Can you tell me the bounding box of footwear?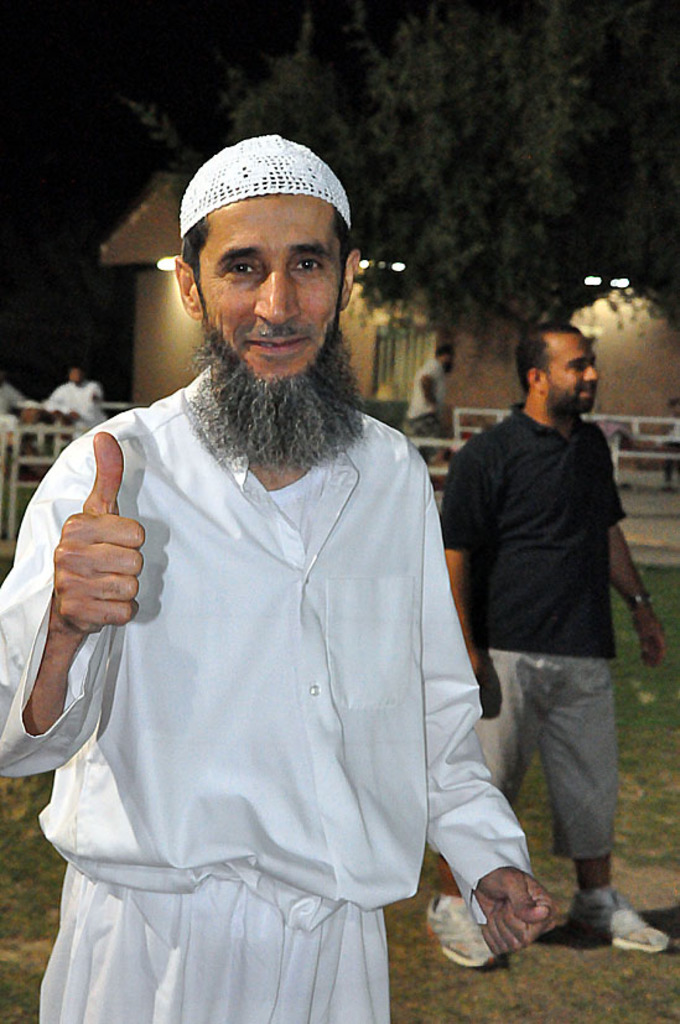
BBox(581, 890, 654, 967).
